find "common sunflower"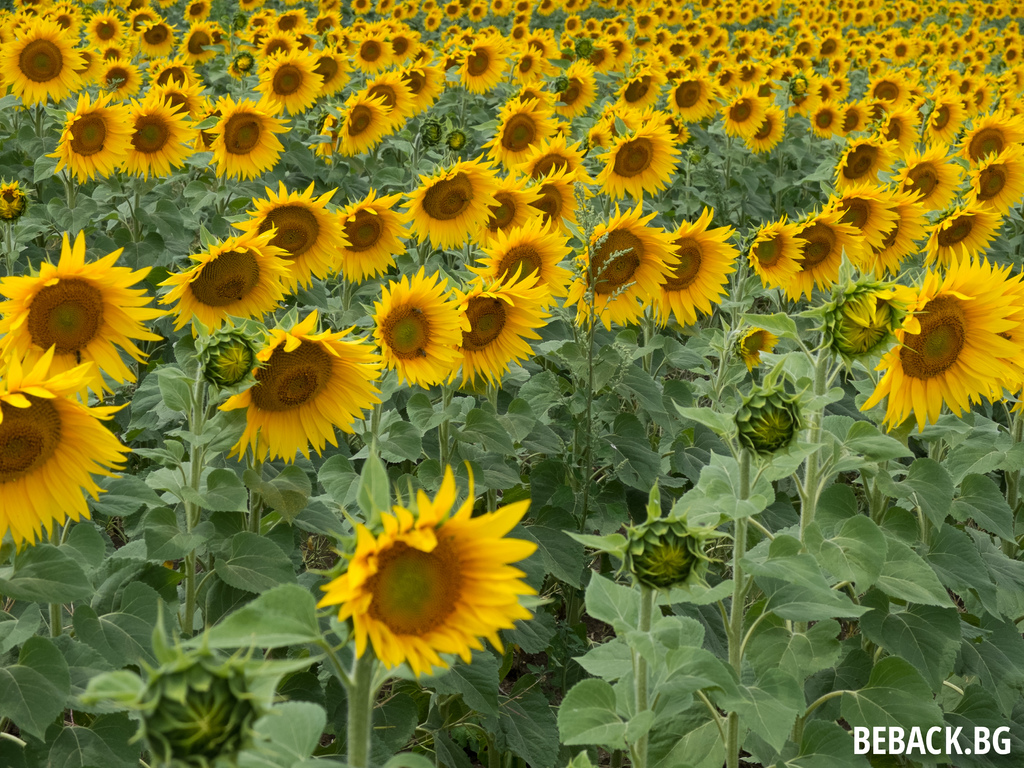
Rect(608, 127, 689, 204)
